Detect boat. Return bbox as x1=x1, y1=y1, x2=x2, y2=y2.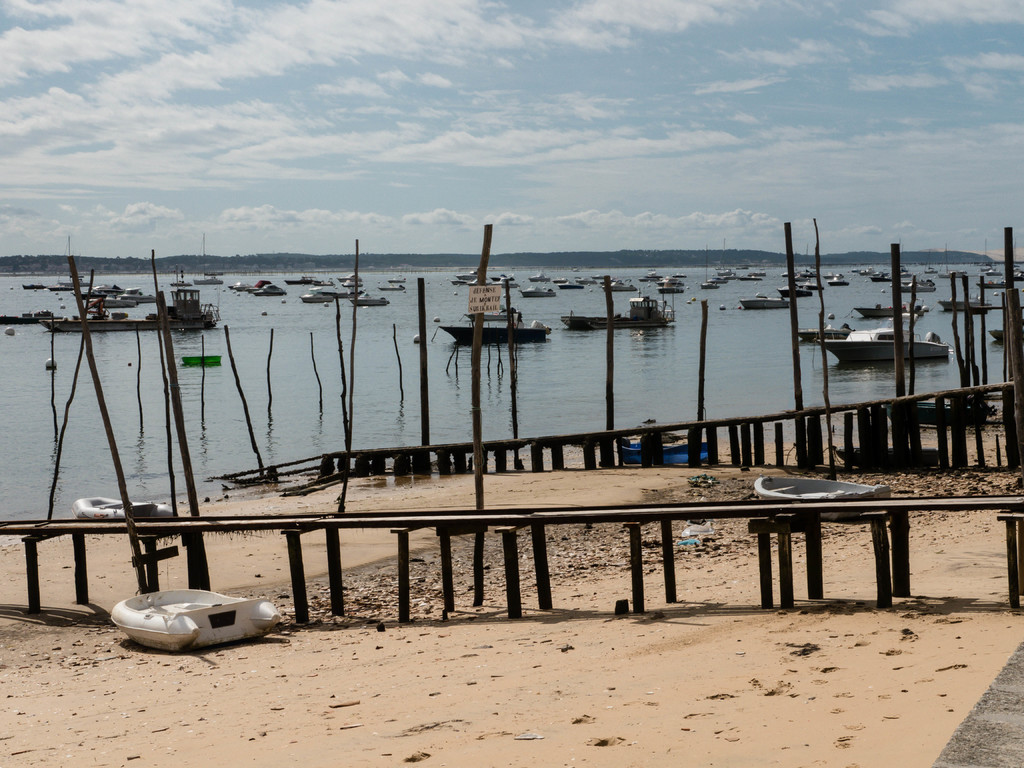
x1=891, y1=279, x2=932, y2=294.
